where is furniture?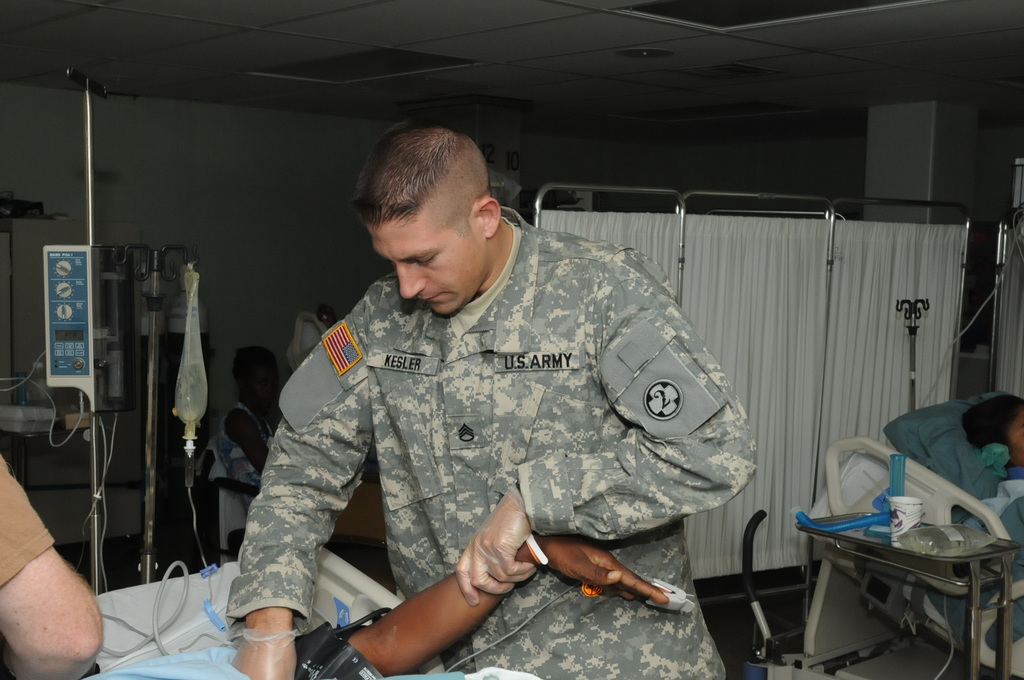
202 439 260 568.
